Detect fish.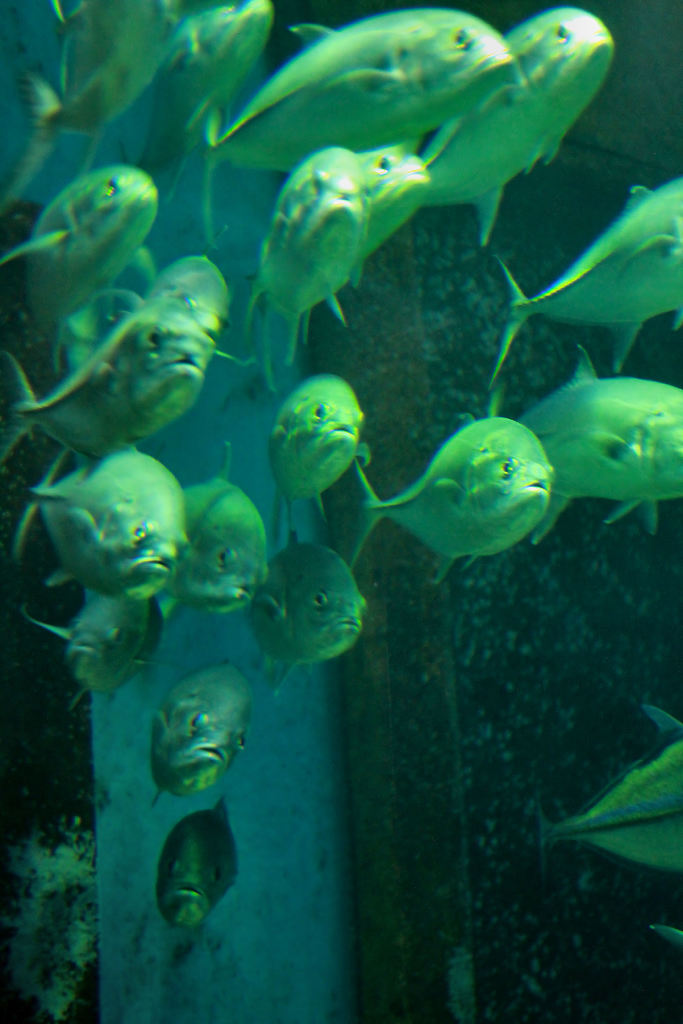
Detected at bbox(206, 6, 527, 251).
